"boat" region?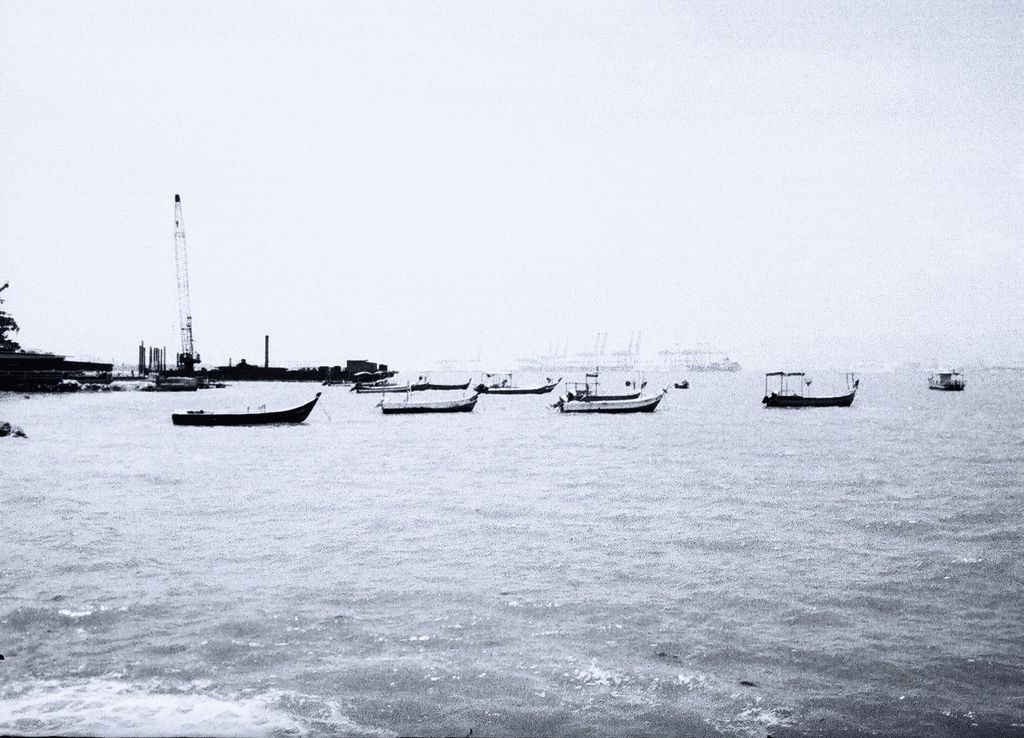
detection(488, 376, 568, 392)
